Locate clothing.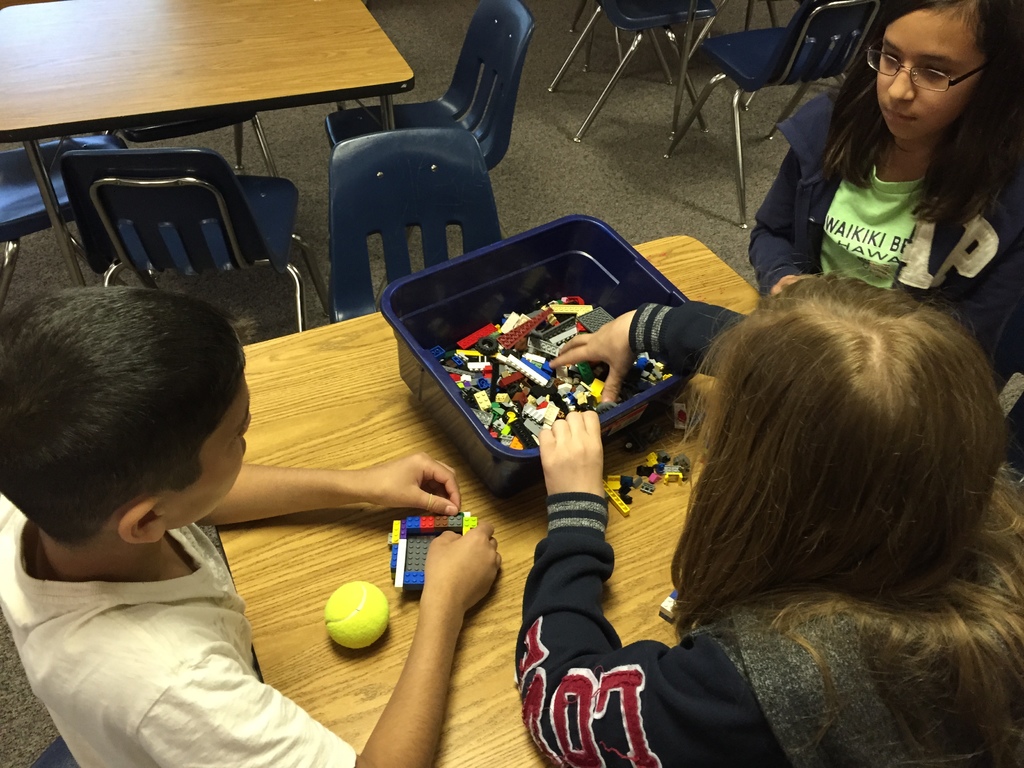
Bounding box: Rect(0, 495, 355, 767).
